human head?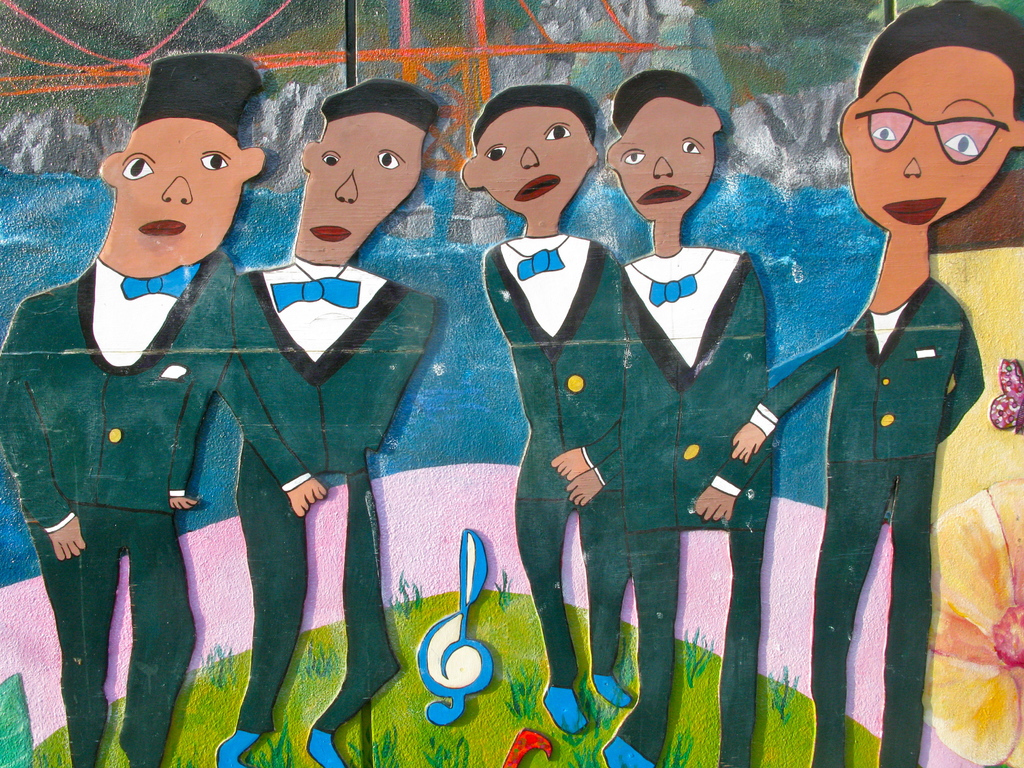
BBox(291, 77, 439, 267)
